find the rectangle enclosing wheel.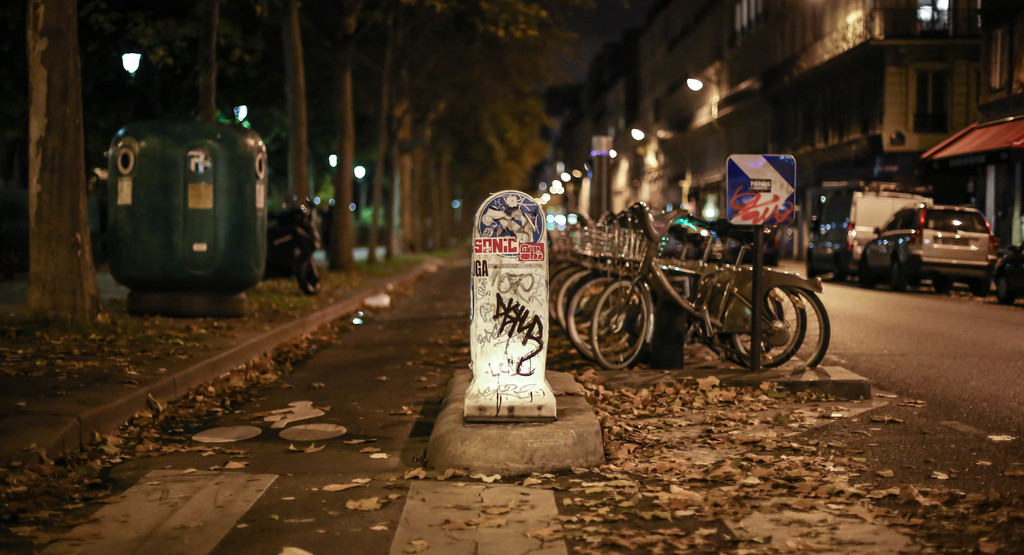
[888,256,908,290].
